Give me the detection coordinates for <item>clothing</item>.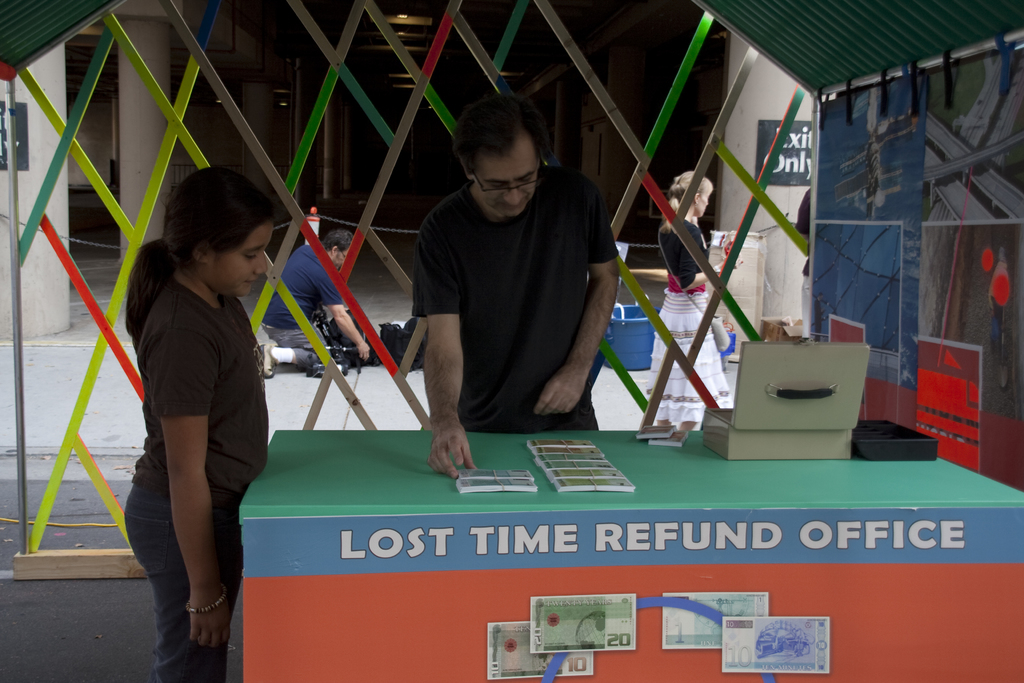
bbox=[260, 243, 344, 370].
